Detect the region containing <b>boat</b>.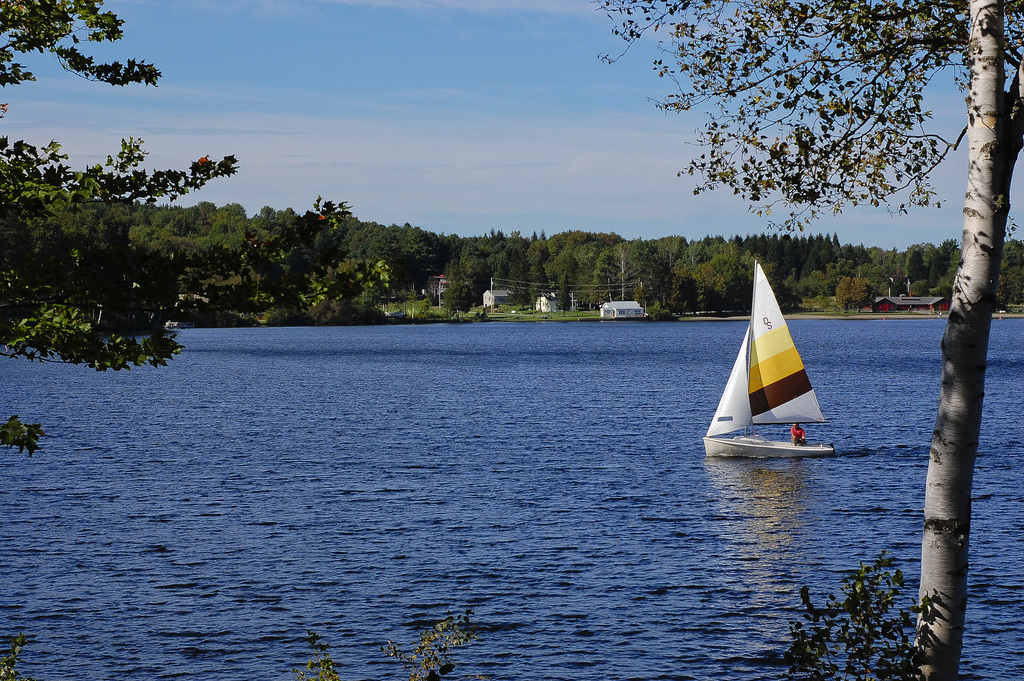
(715, 255, 838, 475).
